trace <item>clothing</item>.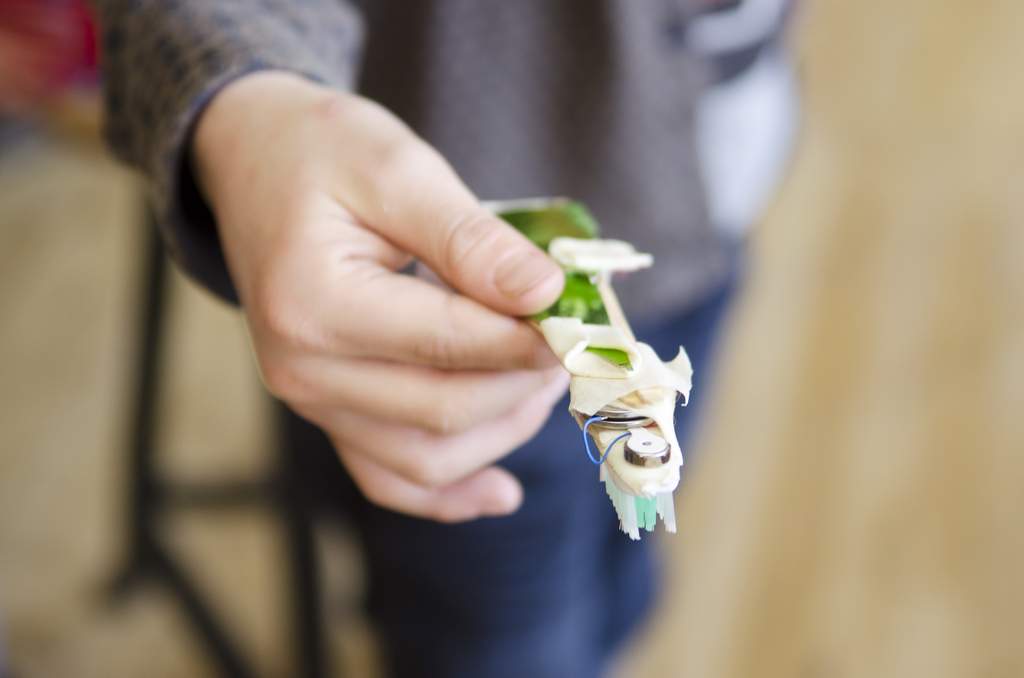
Traced to <bbox>86, 1, 809, 677</bbox>.
